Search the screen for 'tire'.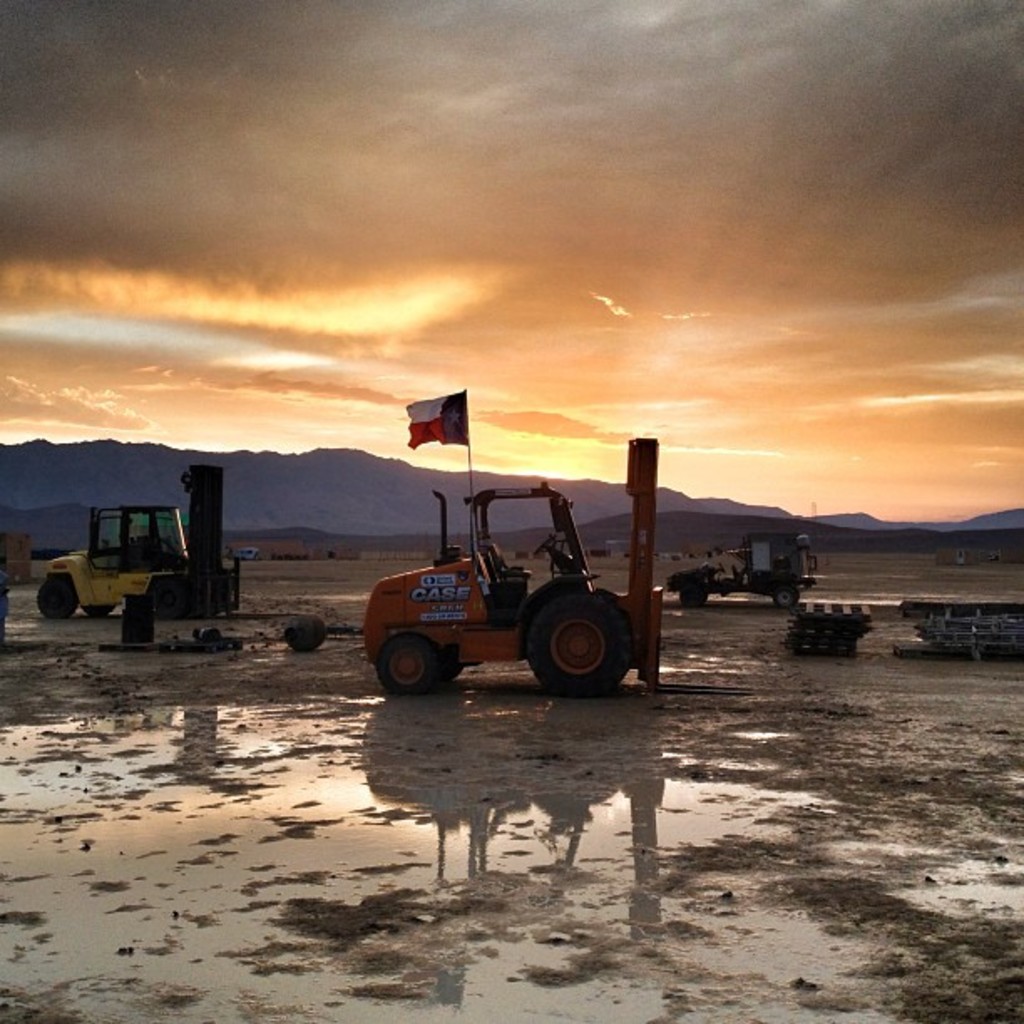
Found at select_region(683, 581, 709, 606).
